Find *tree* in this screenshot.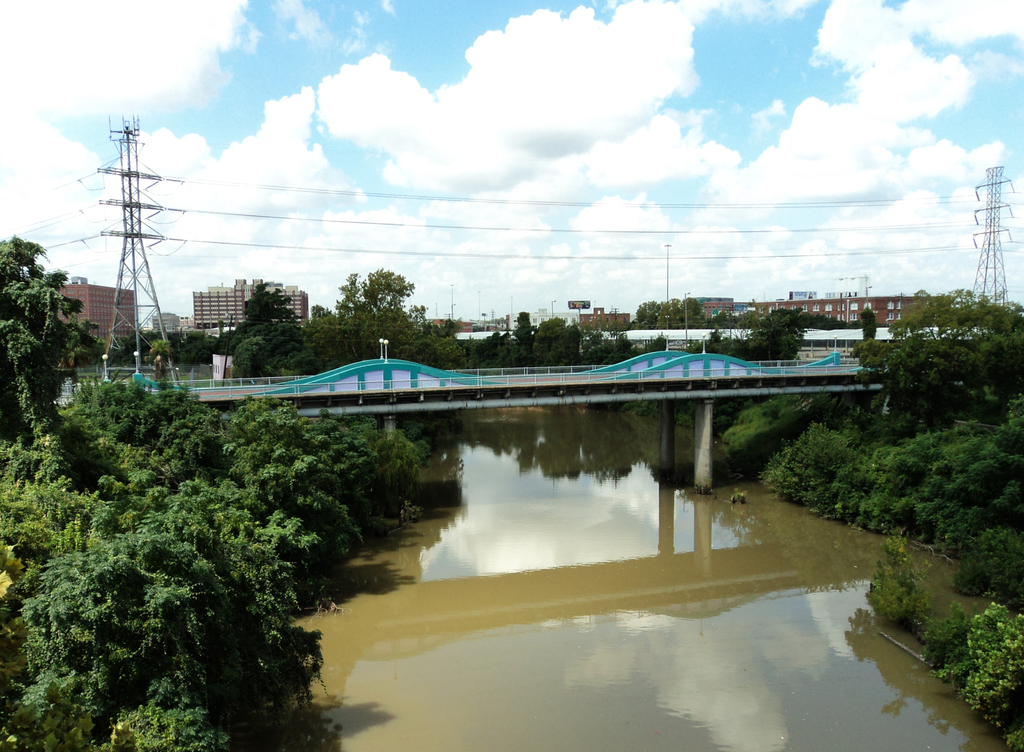
The bounding box for *tree* is 299, 269, 474, 376.
